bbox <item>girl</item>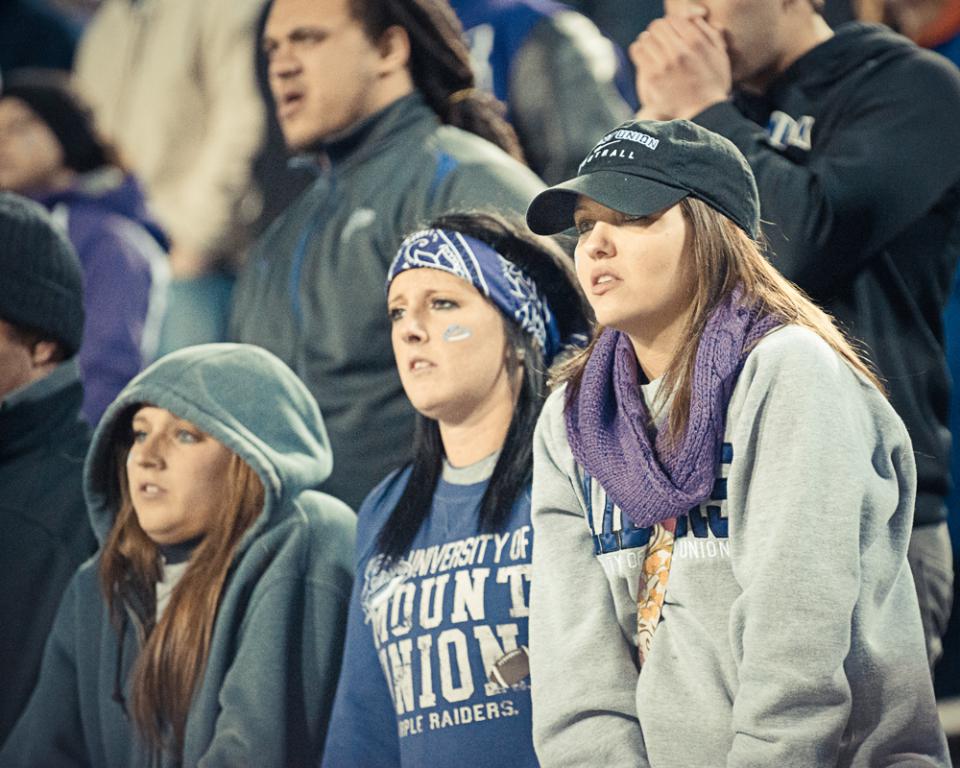
0,186,102,736
